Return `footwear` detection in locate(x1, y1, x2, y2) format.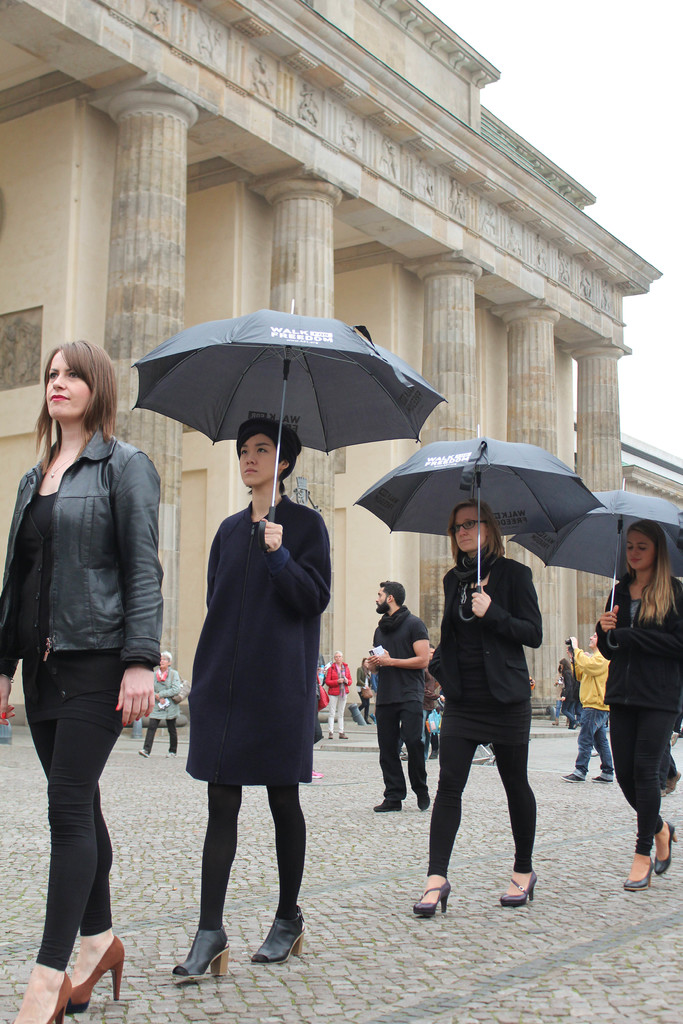
locate(626, 861, 656, 889).
